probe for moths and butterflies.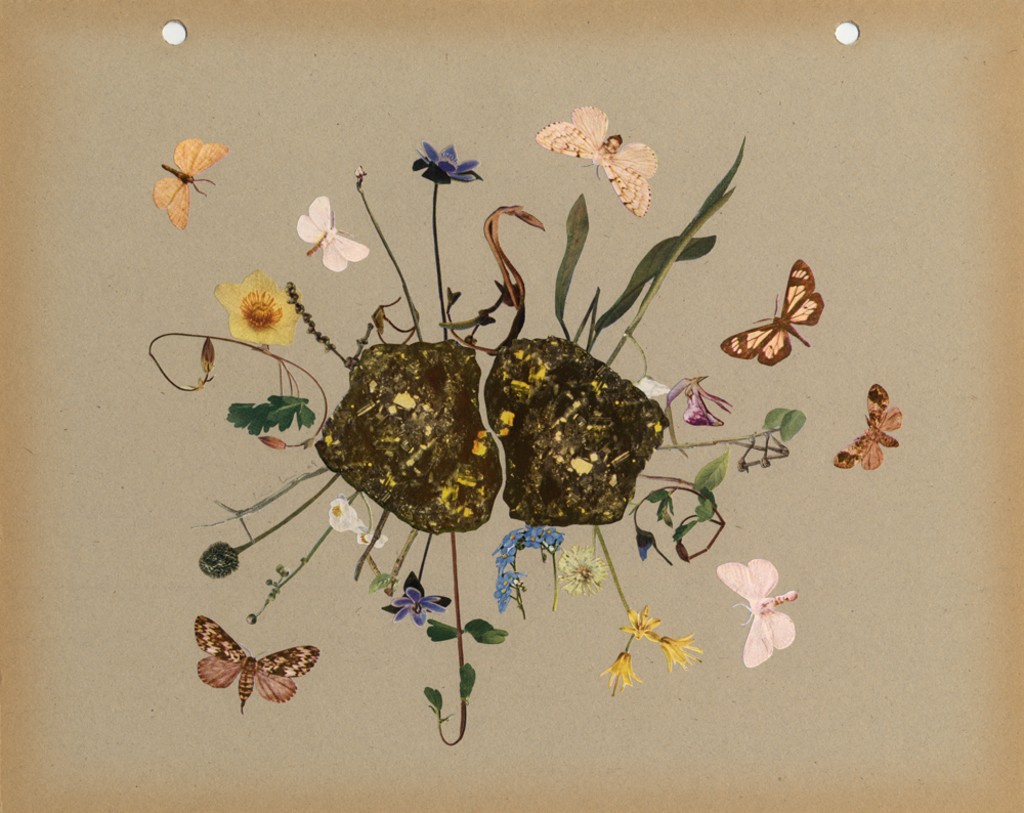
Probe result: x1=297, y1=194, x2=371, y2=272.
